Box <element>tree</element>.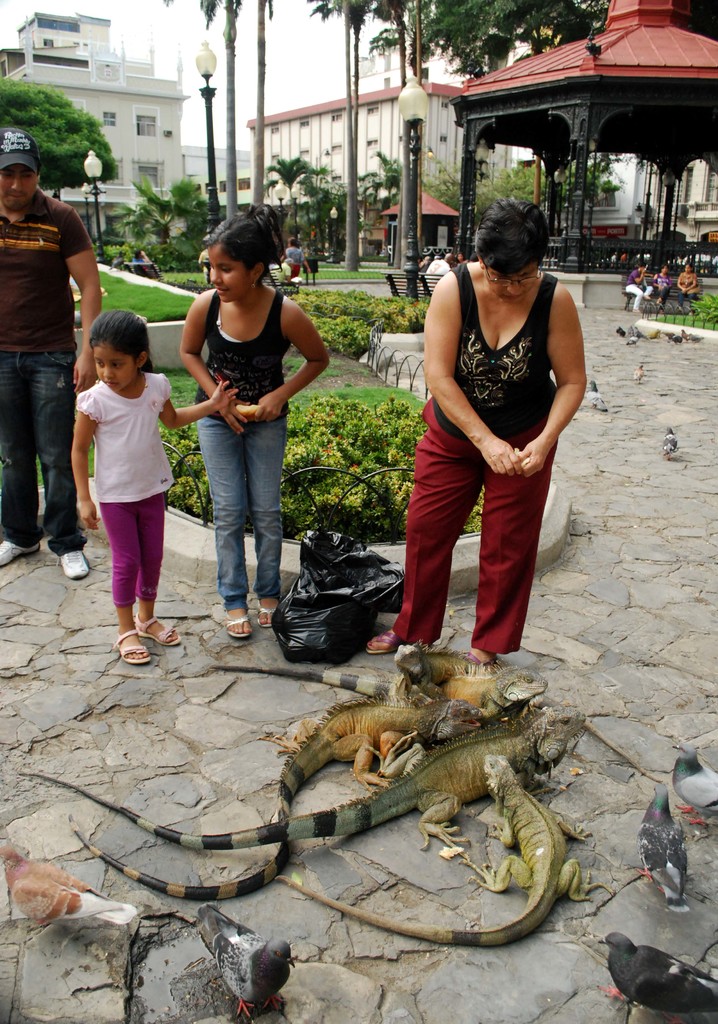
<box>0,70,118,191</box>.
